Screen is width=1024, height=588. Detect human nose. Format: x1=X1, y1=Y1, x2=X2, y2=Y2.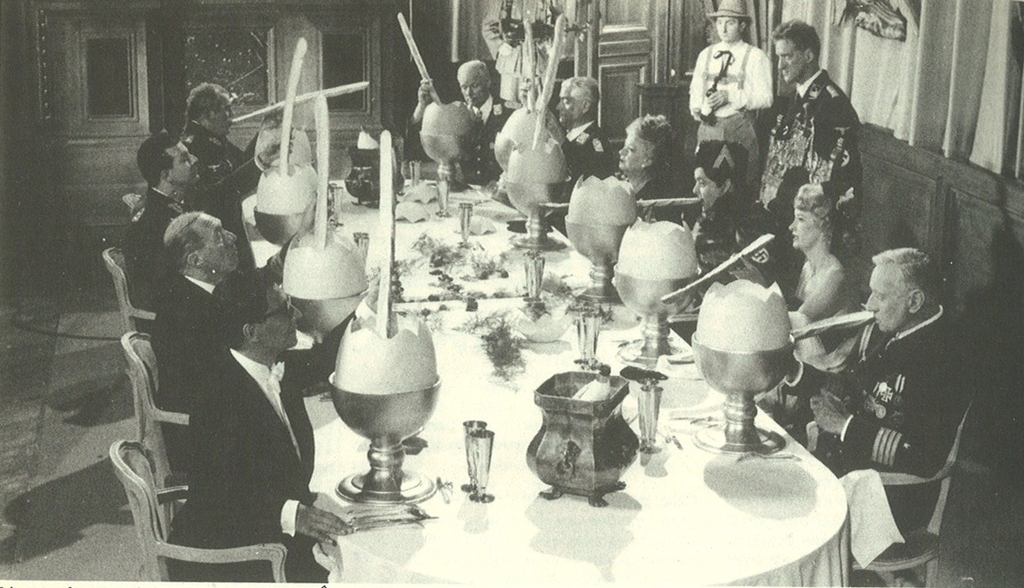
x1=555, y1=99, x2=562, y2=109.
